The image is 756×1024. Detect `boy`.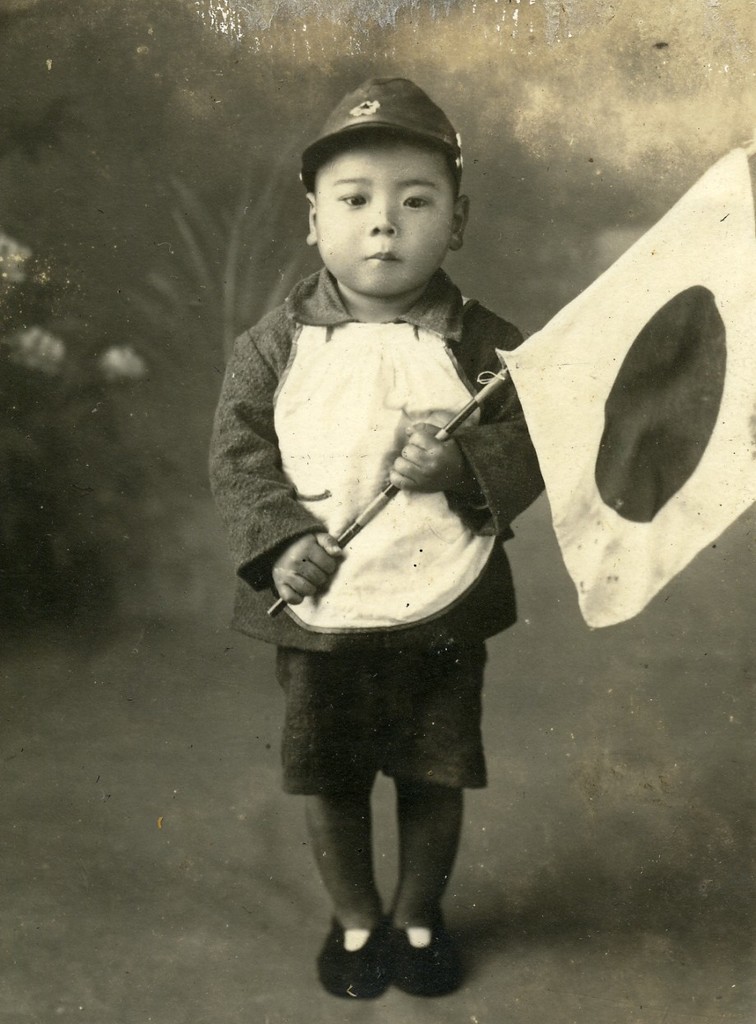
Detection: [203,69,569,1008].
